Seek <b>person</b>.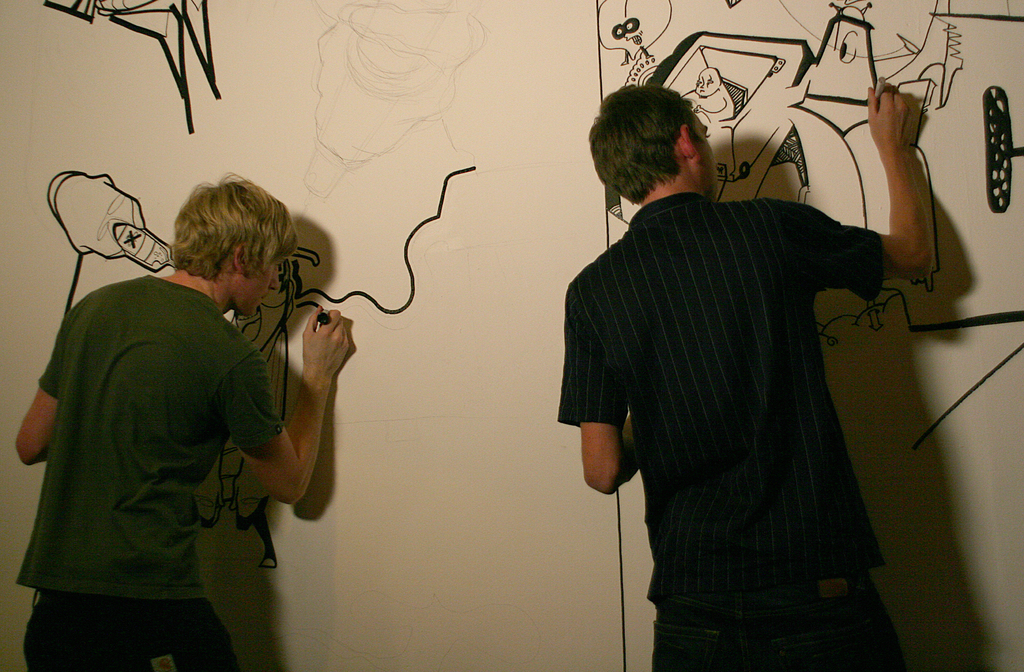
box=[13, 172, 353, 671].
